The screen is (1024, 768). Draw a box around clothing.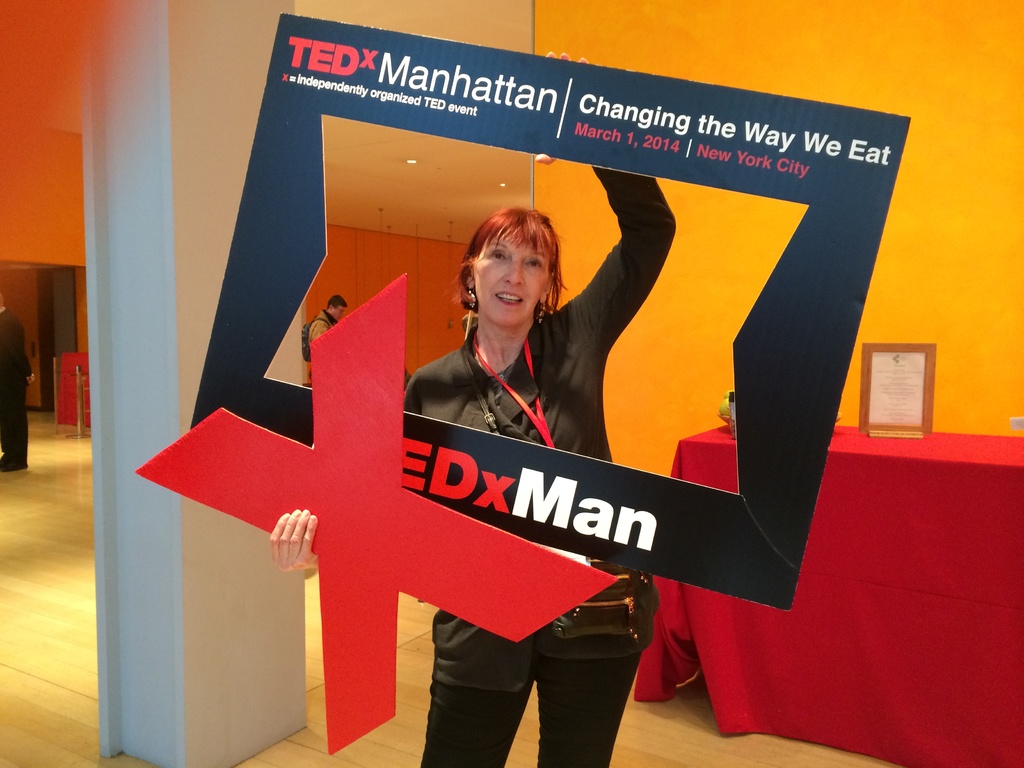
[401,158,659,767].
